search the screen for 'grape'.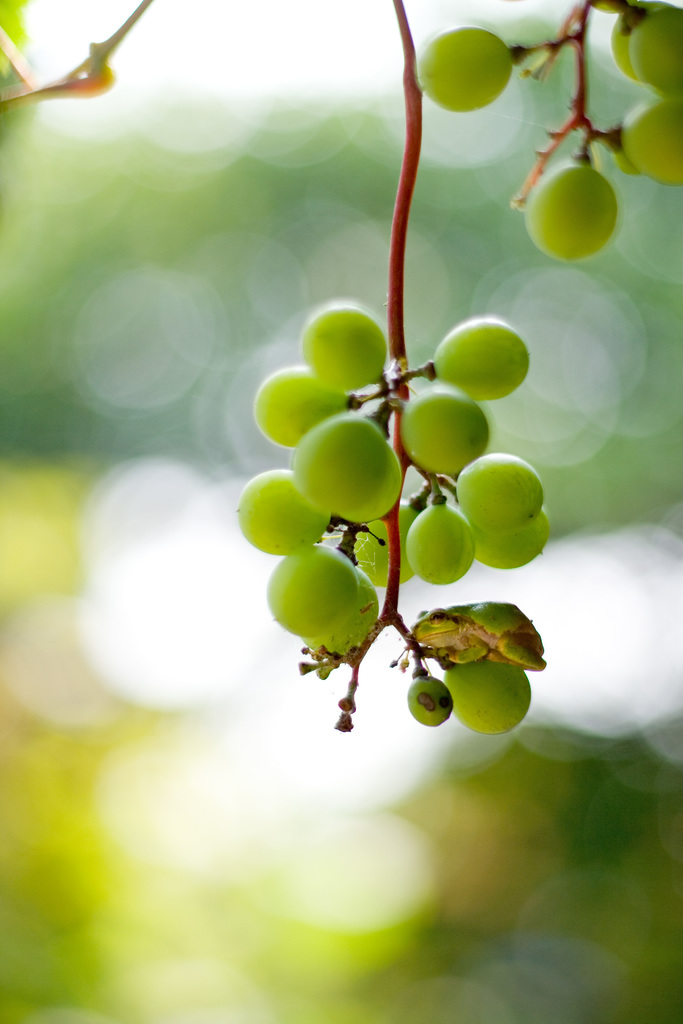
Found at <box>614,0,680,63</box>.
